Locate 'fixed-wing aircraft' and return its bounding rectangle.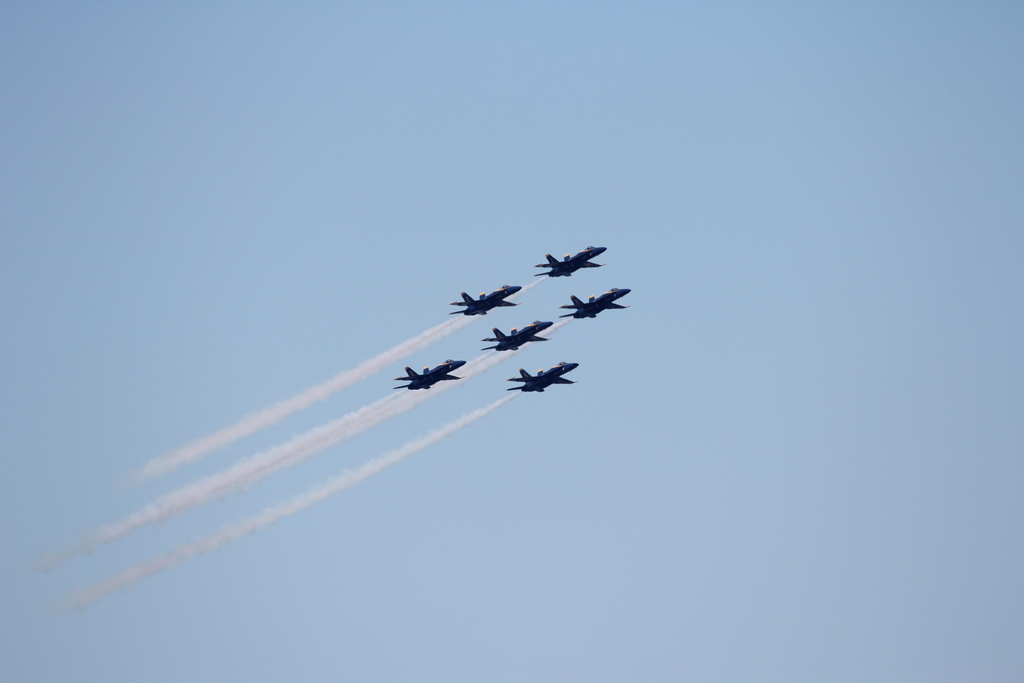
bbox=[481, 321, 559, 352].
